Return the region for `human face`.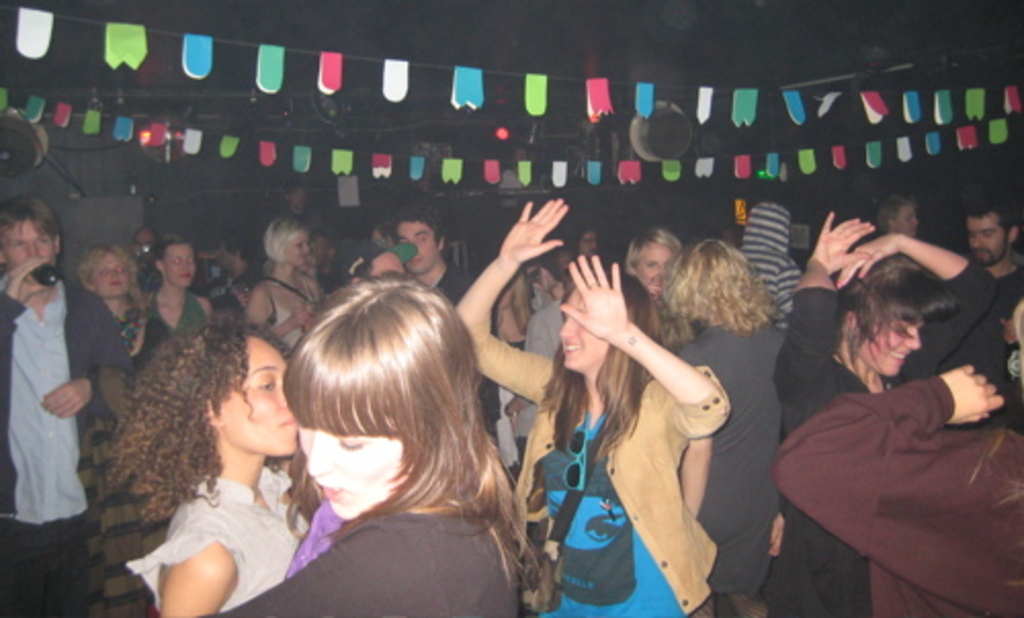
box=[377, 246, 410, 270].
